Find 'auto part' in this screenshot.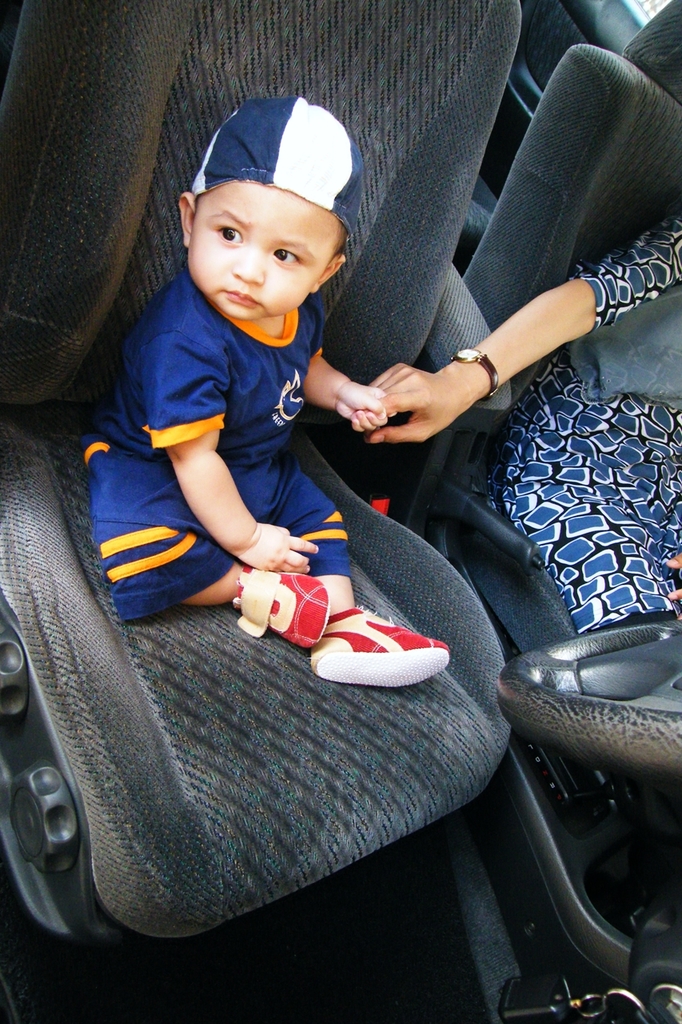
The bounding box for 'auto part' is (482, 685, 656, 982).
